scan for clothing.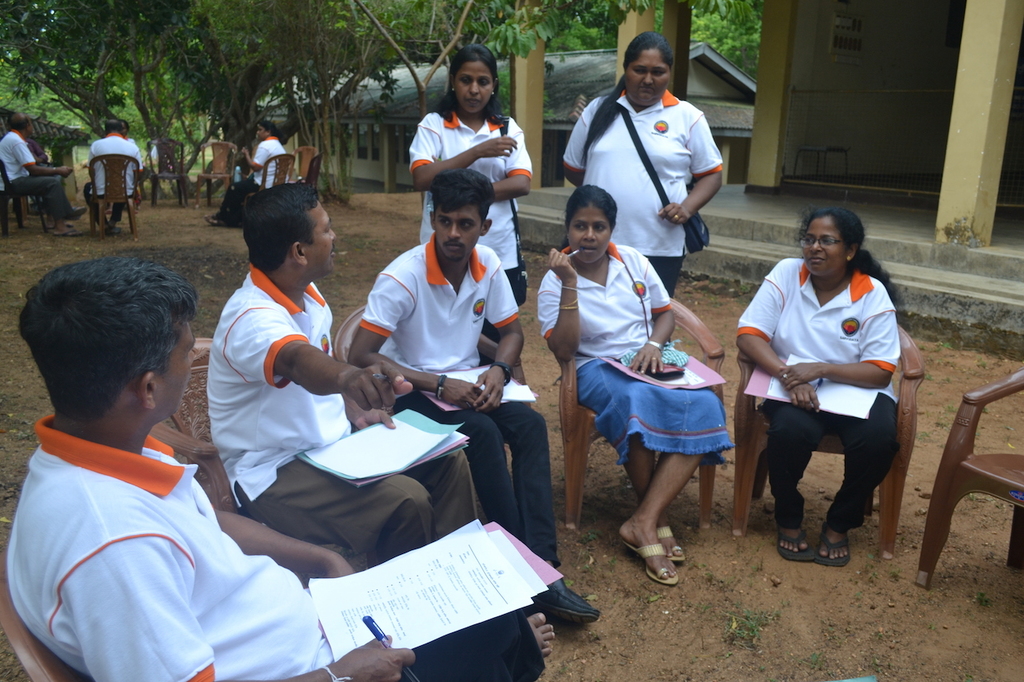
Scan result: crop(203, 263, 351, 502).
